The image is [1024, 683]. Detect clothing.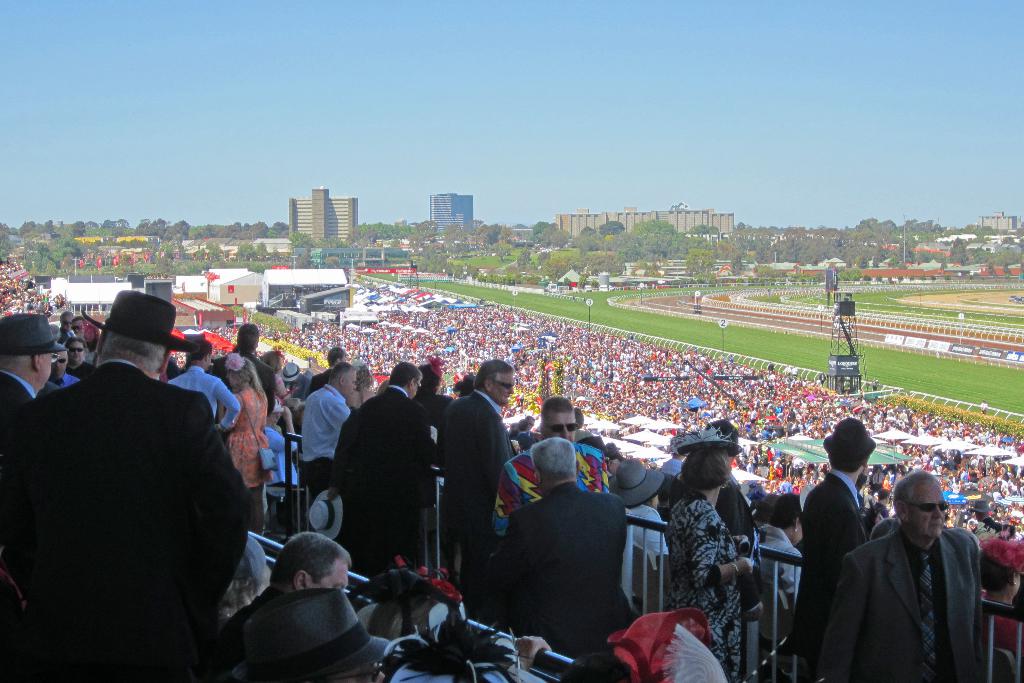
Detection: {"x1": 76, "y1": 360, "x2": 91, "y2": 379}.
